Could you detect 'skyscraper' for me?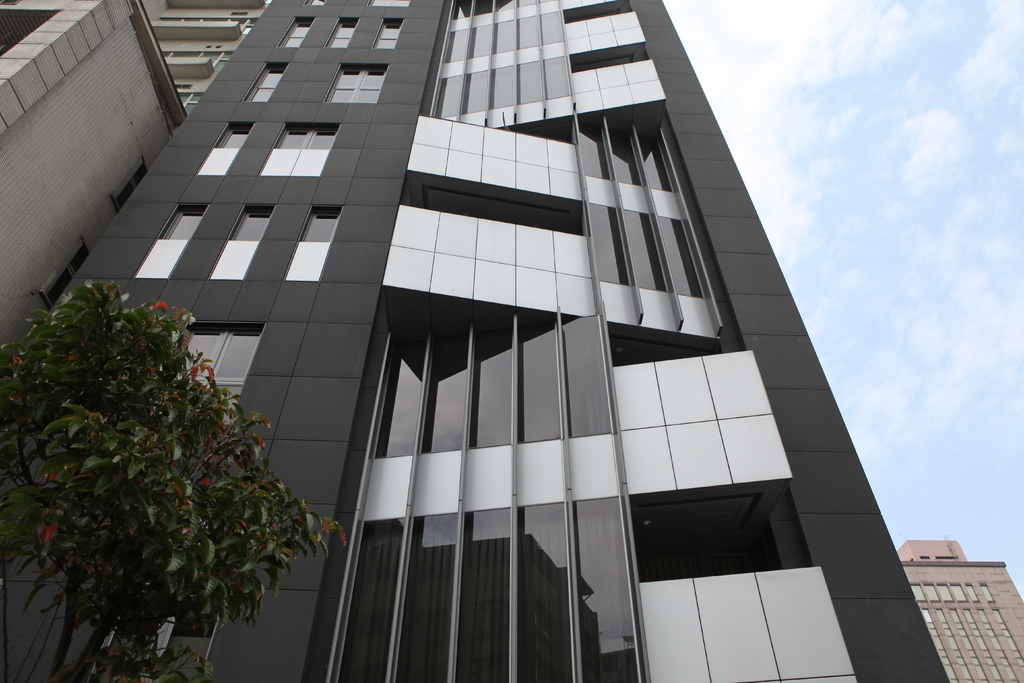
Detection result: left=104, top=0, right=941, bottom=661.
